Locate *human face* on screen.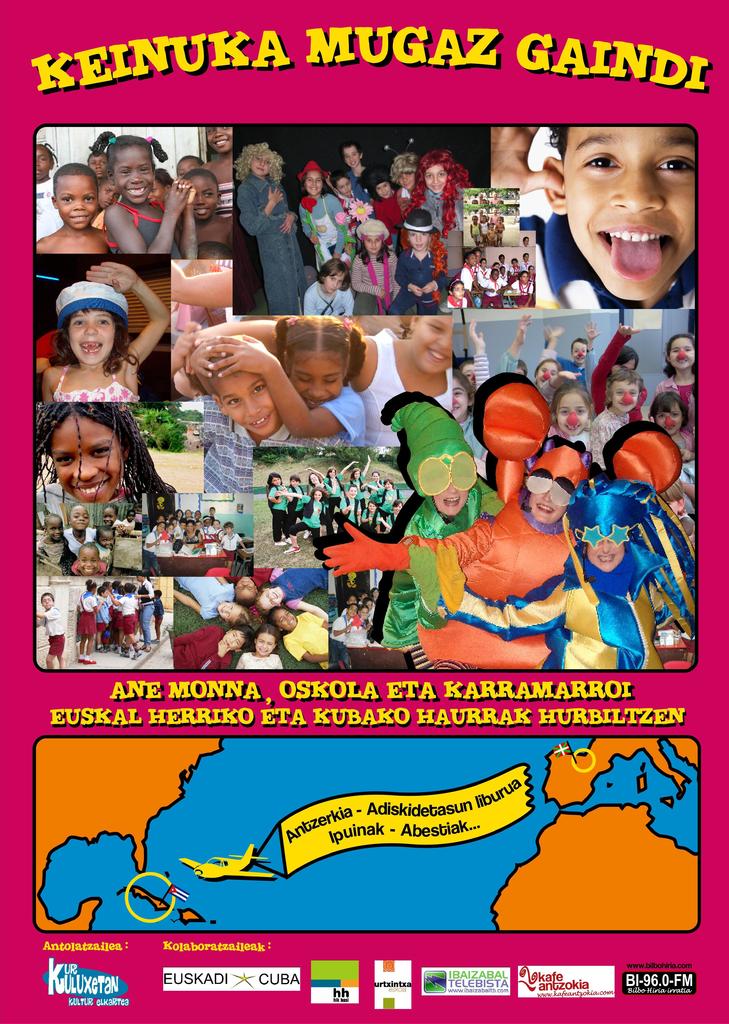
On screen at (217, 604, 236, 618).
